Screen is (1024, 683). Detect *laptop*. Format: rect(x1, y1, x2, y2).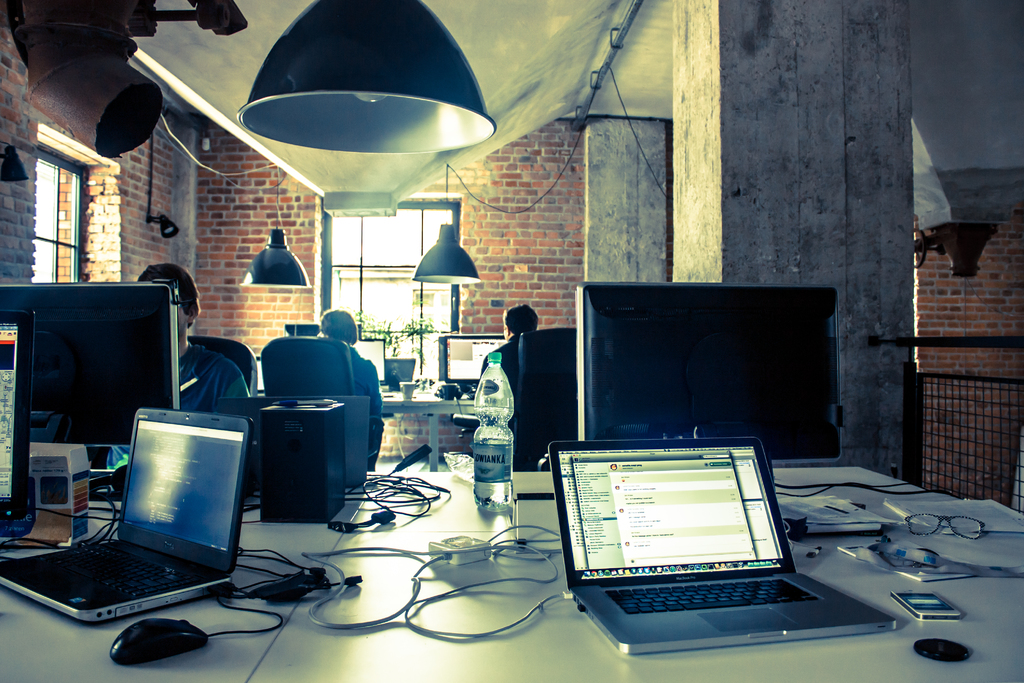
rect(0, 407, 253, 623).
